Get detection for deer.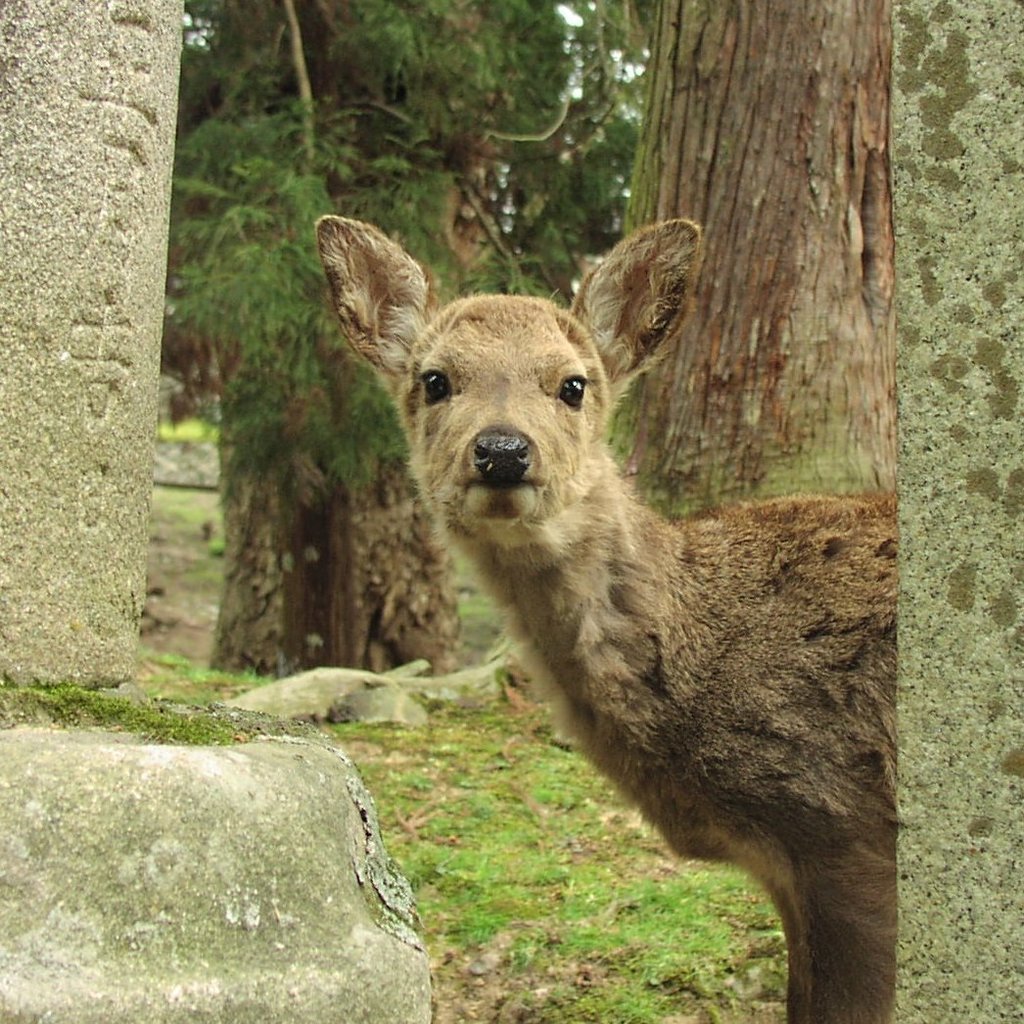
Detection: locate(312, 216, 896, 1022).
